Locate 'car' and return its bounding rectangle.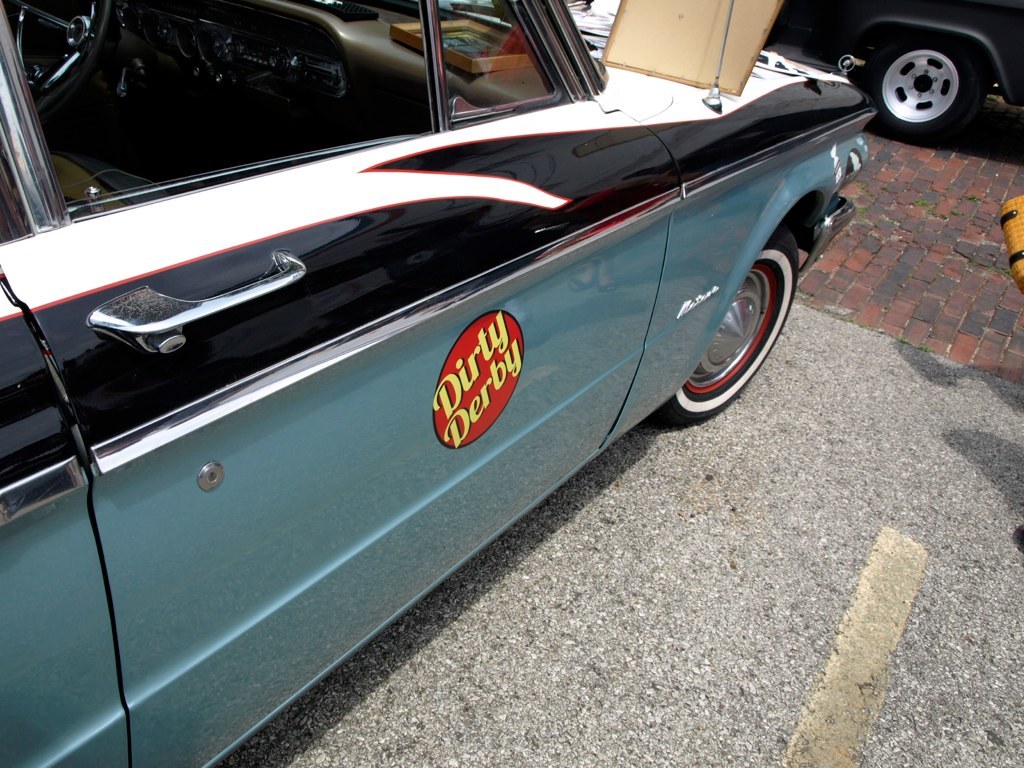
[766,0,1023,144].
